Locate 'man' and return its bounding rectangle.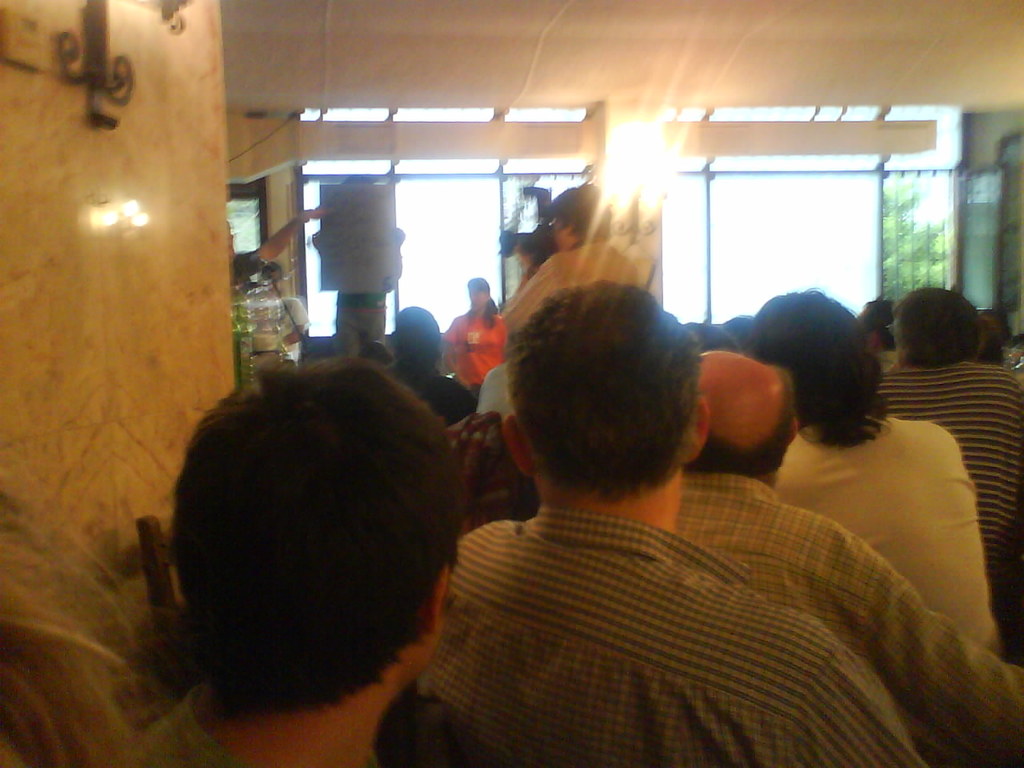
(x1=743, y1=283, x2=1005, y2=661).
